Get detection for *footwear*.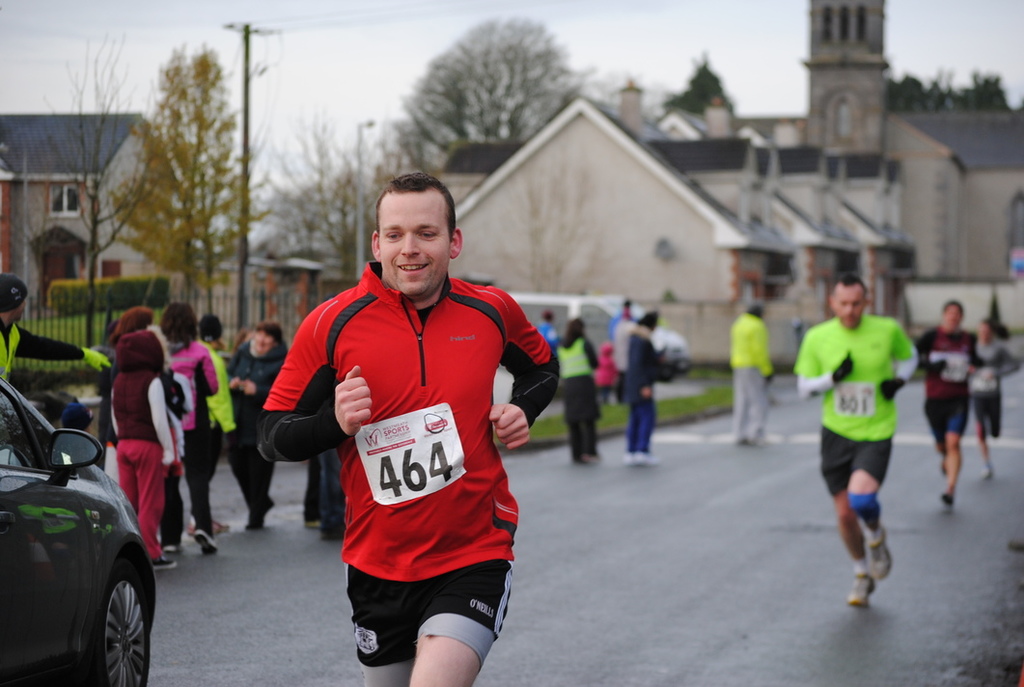
Detection: l=737, t=434, r=753, b=445.
